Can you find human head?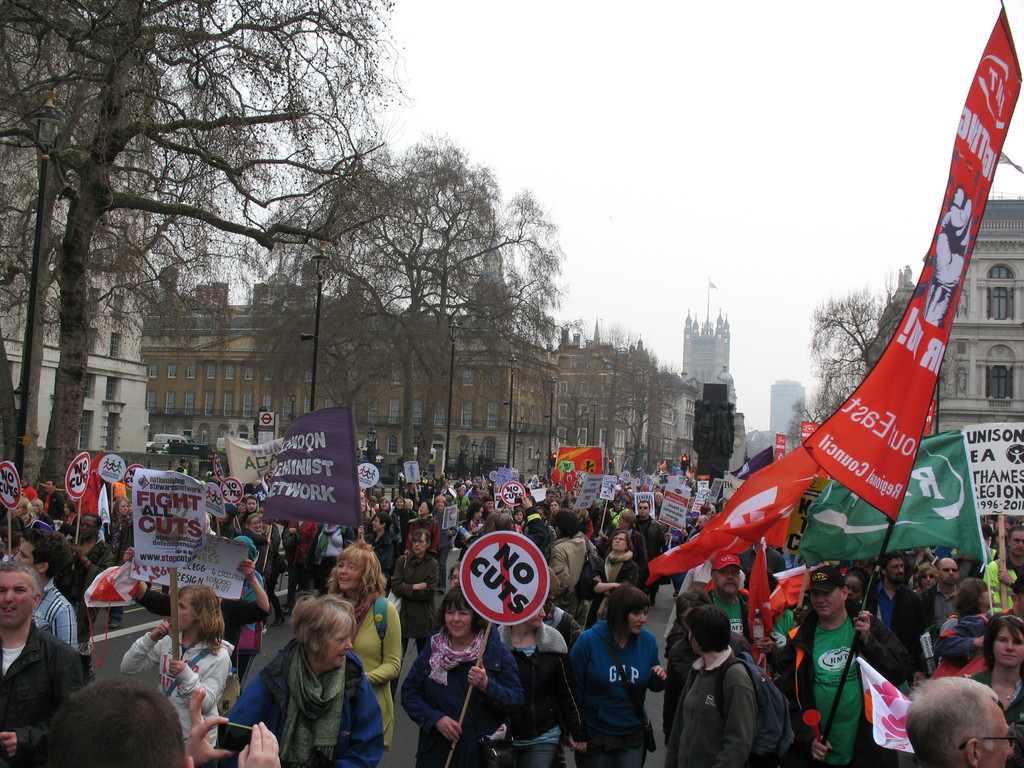
Yes, bounding box: x1=62, y1=499, x2=76, y2=519.
